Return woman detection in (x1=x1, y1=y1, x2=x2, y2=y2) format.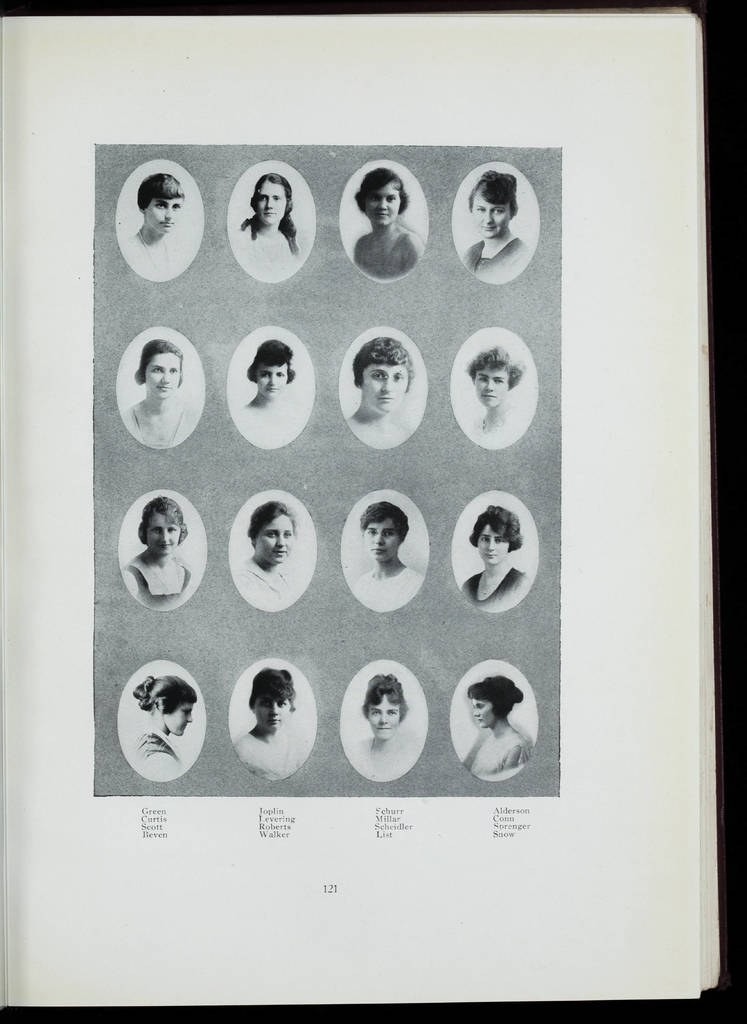
(x1=463, y1=678, x2=525, y2=776).
